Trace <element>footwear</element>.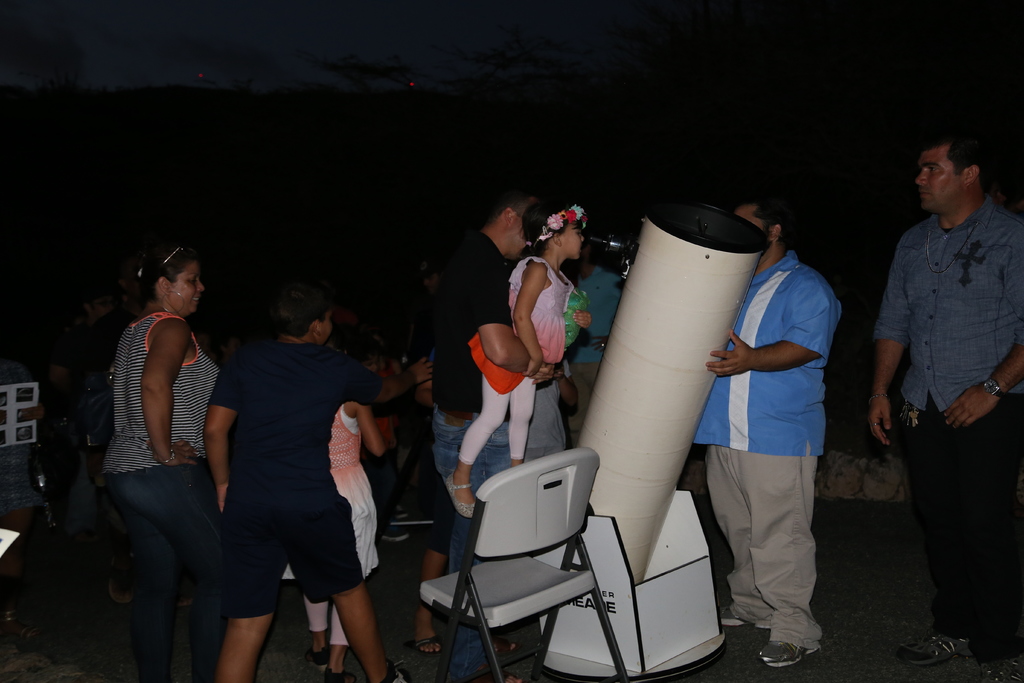
Traced to bbox=[890, 630, 968, 668].
